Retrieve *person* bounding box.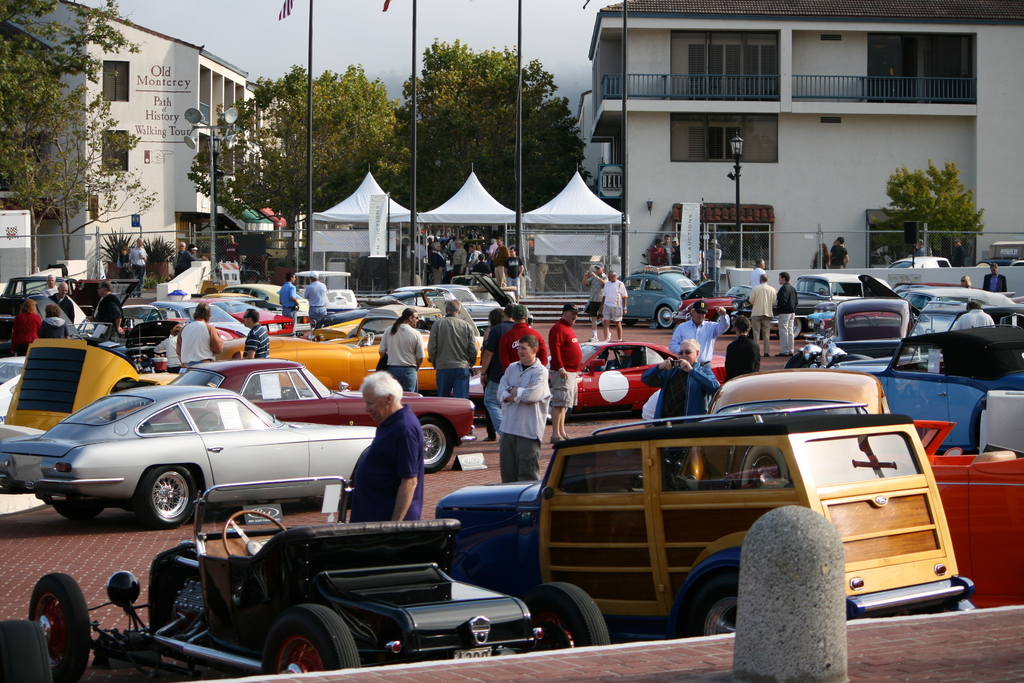
Bounding box: bbox(173, 299, 224, 378).
